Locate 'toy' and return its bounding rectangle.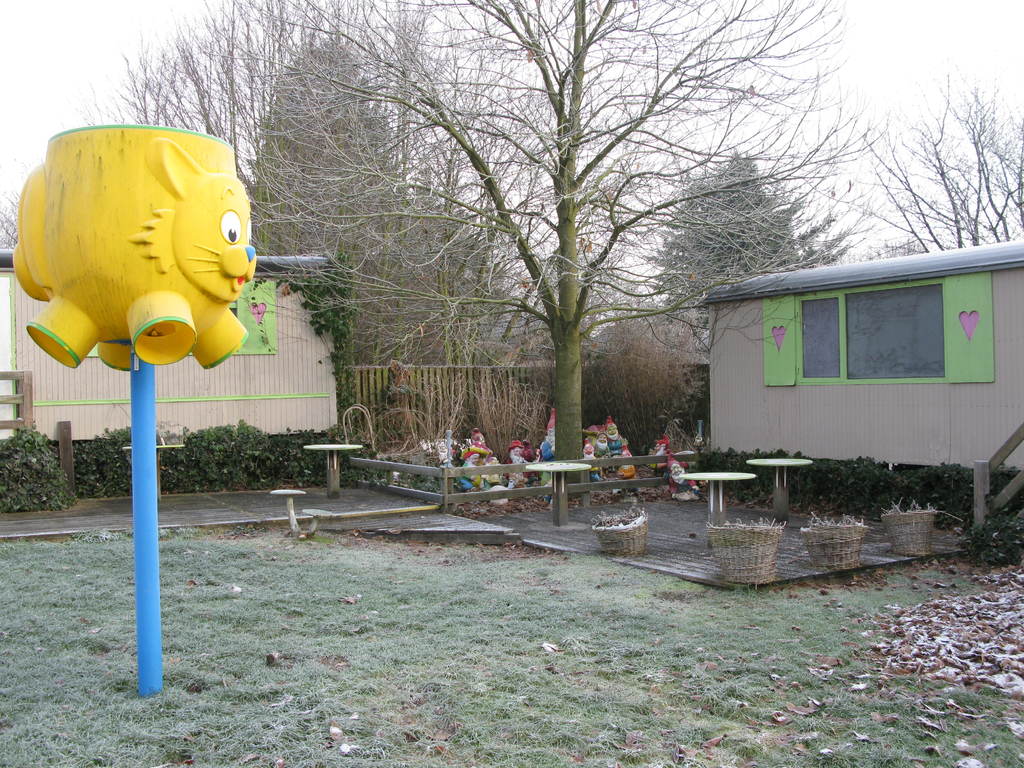
[left=666, top=458, right=701, bottom=510].
